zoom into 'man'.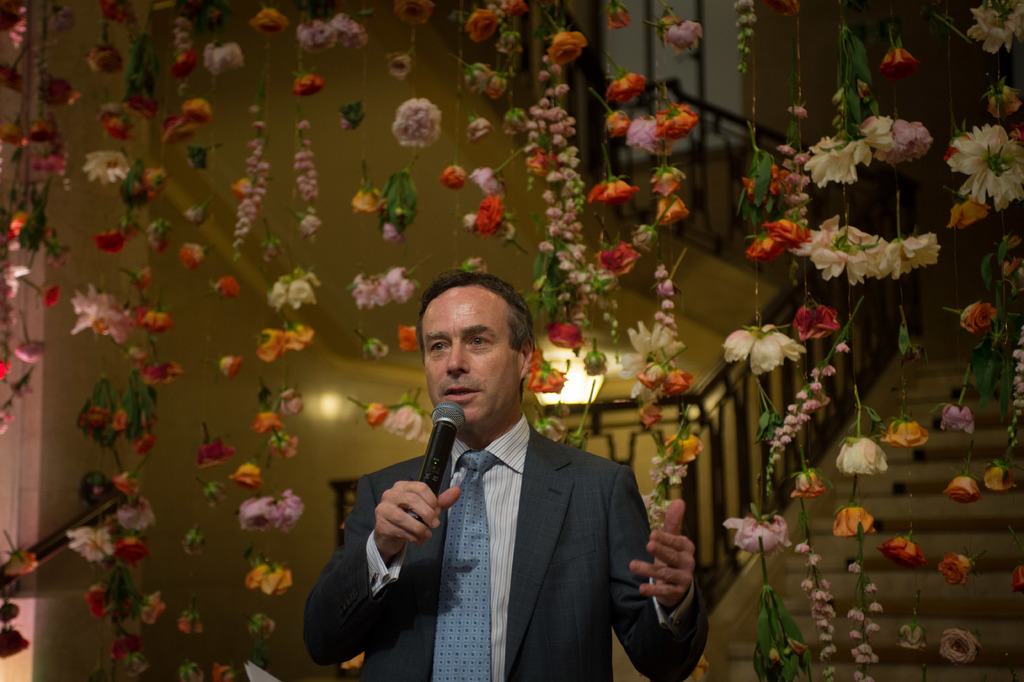
Zoom target: l=347, t=281, r=660, b=671.
